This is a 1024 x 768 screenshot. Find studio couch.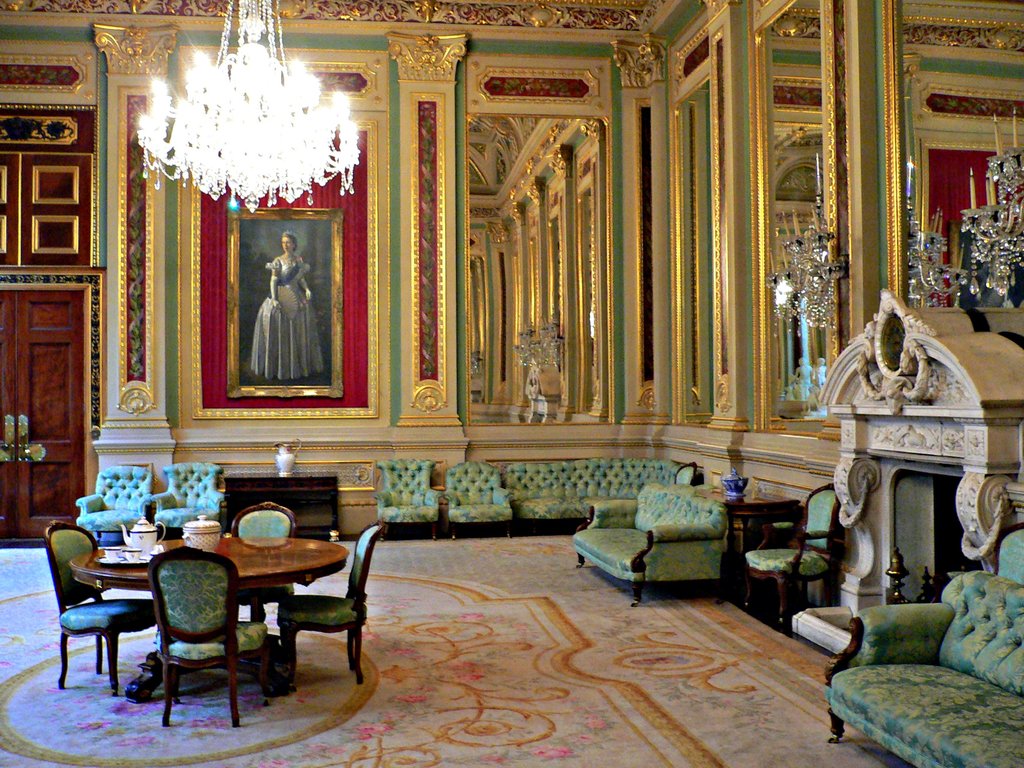
Bounding box: l=377, t=463, r=439, b=536.
